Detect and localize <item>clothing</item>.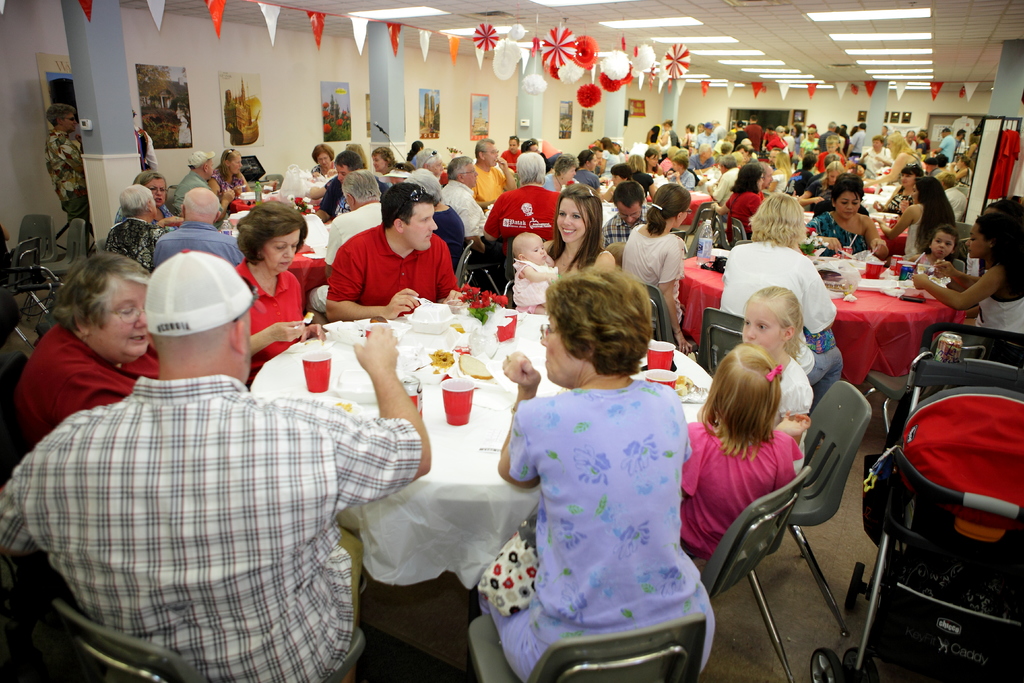
Localized at 493 171 554 240.
